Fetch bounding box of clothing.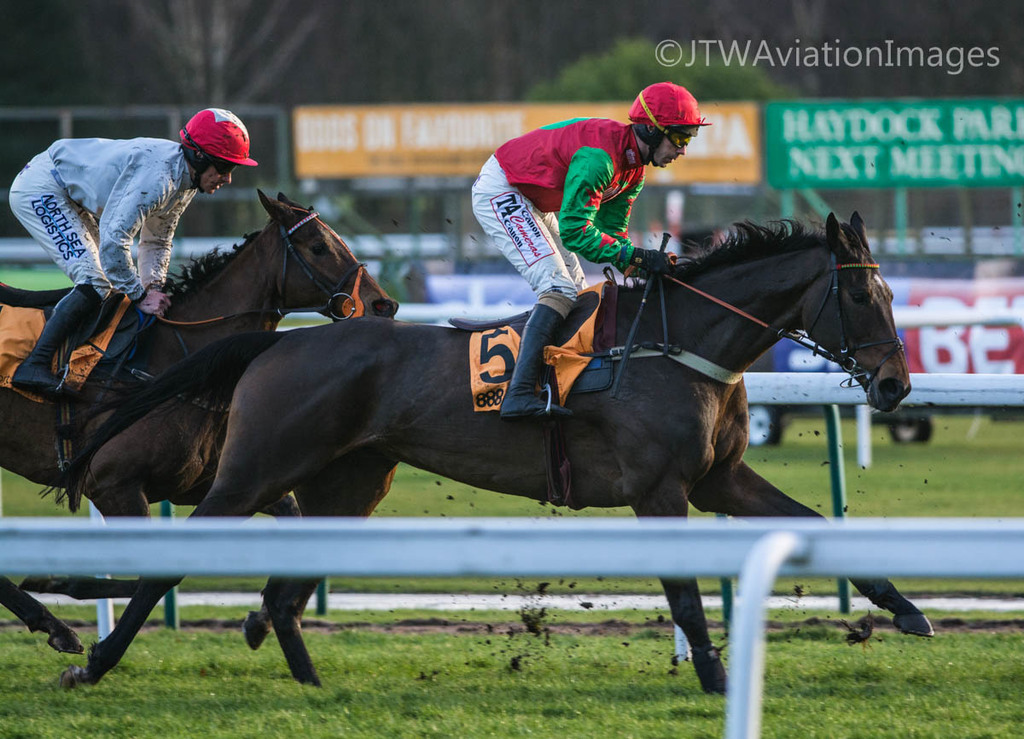
Bbox: {"left": 471, "top": 115, "right": 647, "bottom": 324}.
